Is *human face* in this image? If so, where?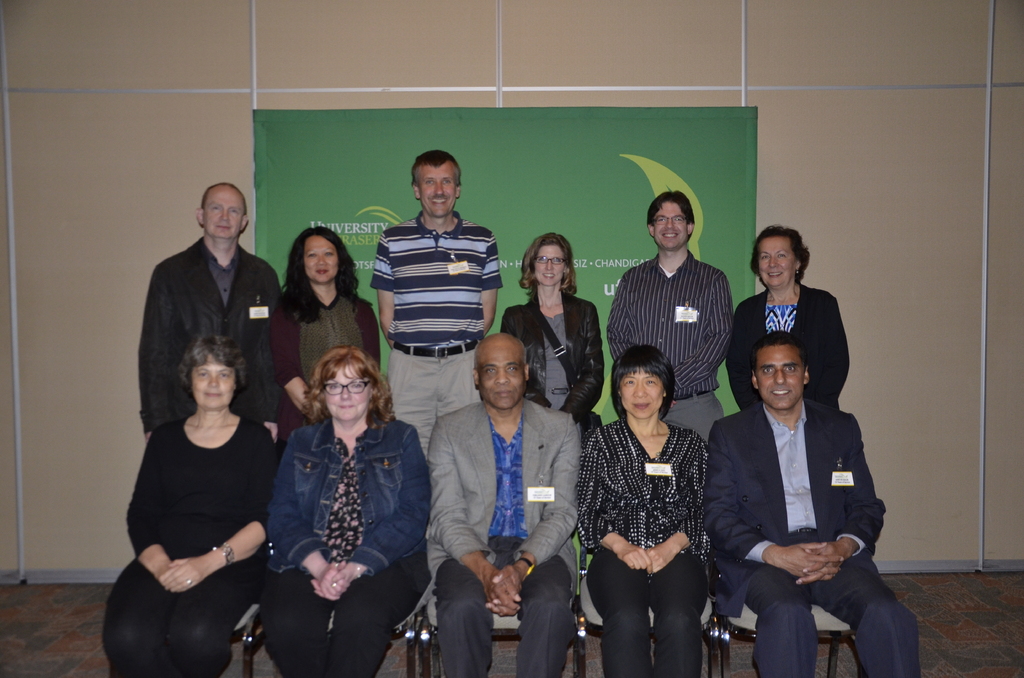
Yes, at <box>422,167,456,213</box>.
